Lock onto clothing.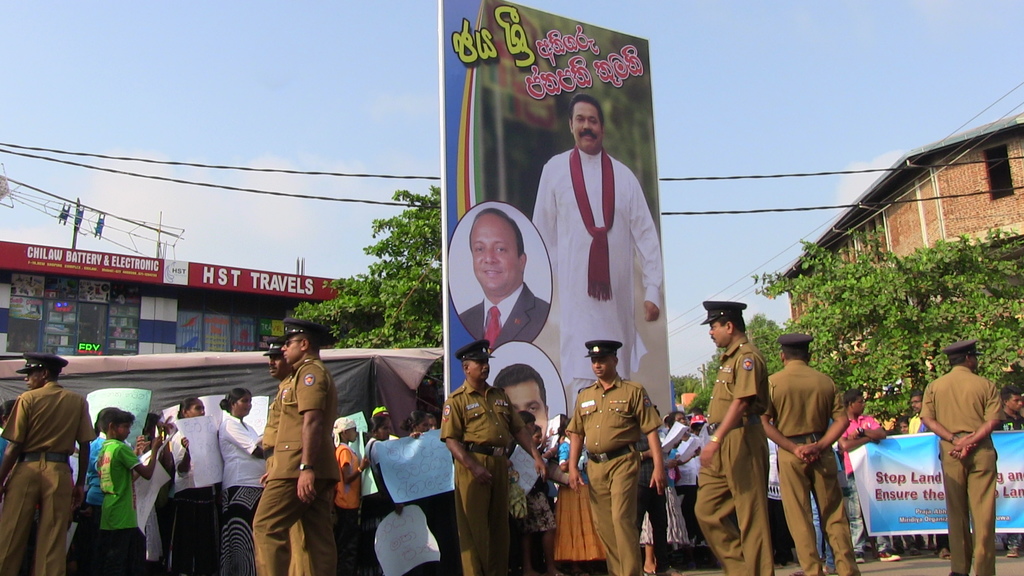
Locked: rect(161, 406, 225, 575).
